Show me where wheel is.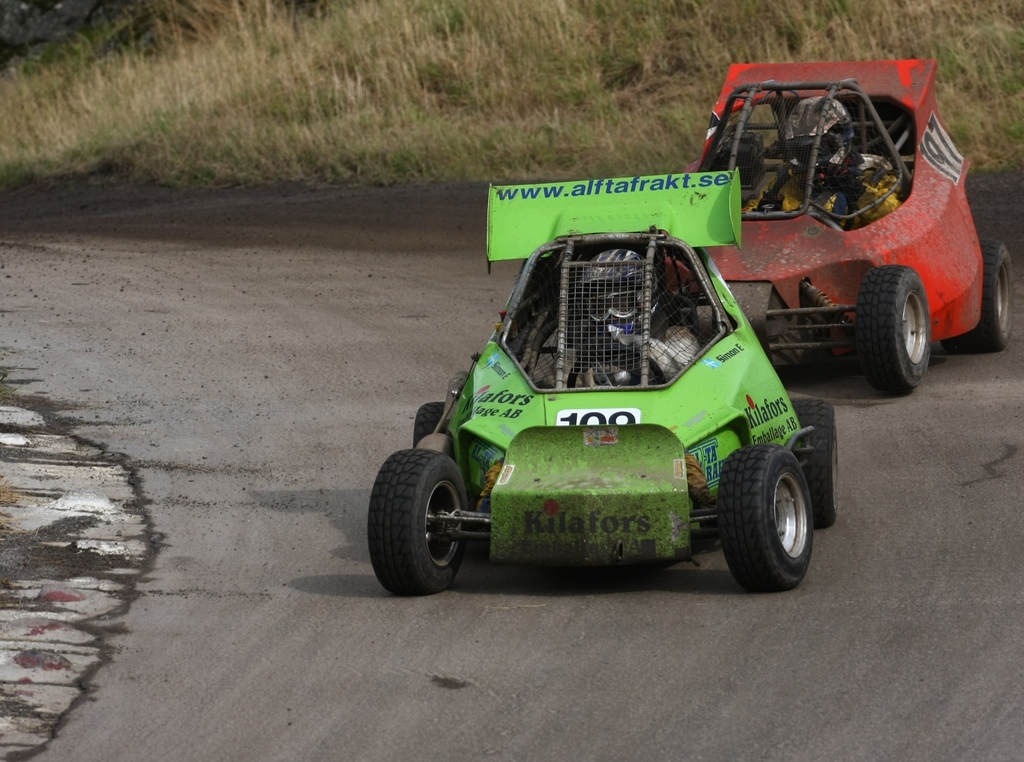
wheel is at [left=938, top=236, right=1018, bottom=354].
